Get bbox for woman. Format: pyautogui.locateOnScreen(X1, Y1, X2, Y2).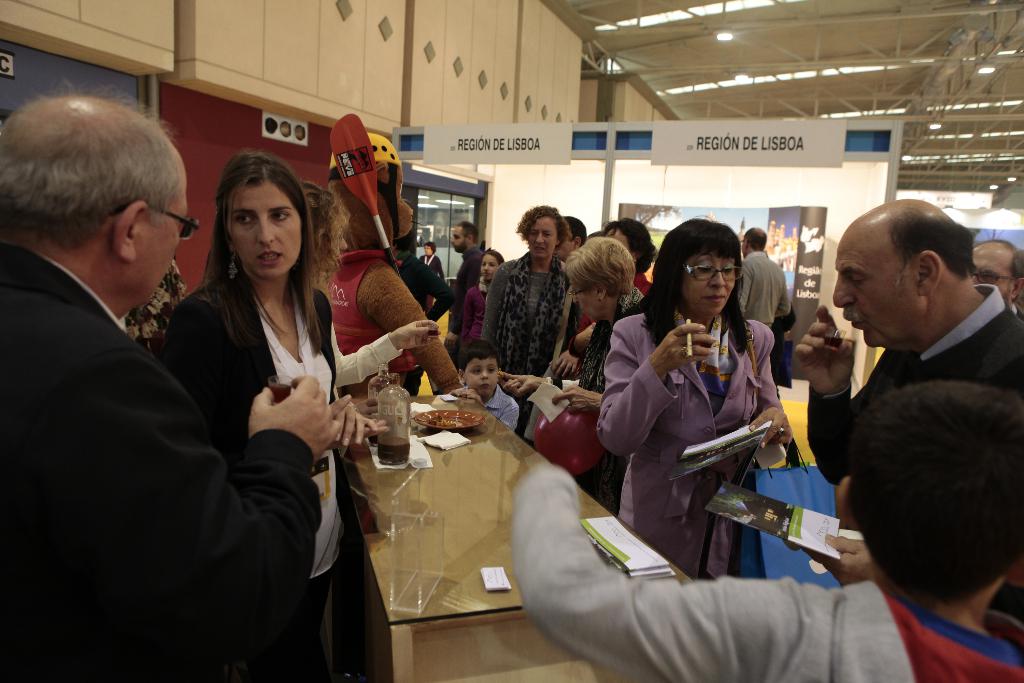
pyautogui.locateOnScreen(544, 238, 643, 415).
